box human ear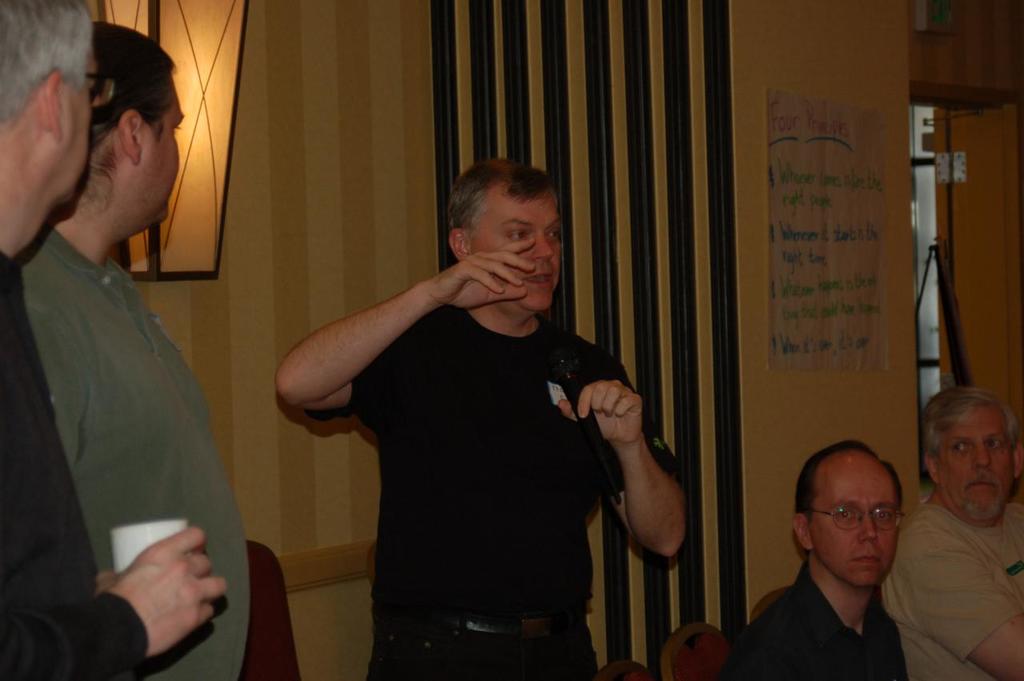
Rect(921, 452, 941, 488)
